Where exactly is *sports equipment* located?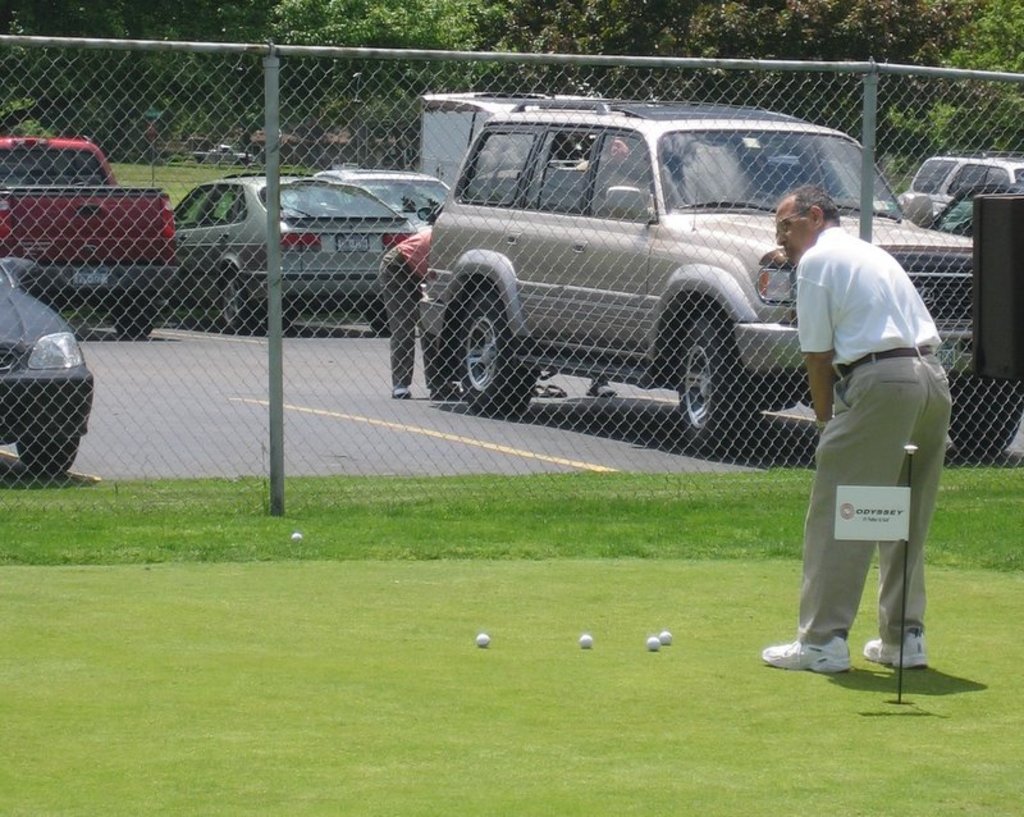
Its bounding box is (x1=479, y1=633, x2=490, y2=649).
